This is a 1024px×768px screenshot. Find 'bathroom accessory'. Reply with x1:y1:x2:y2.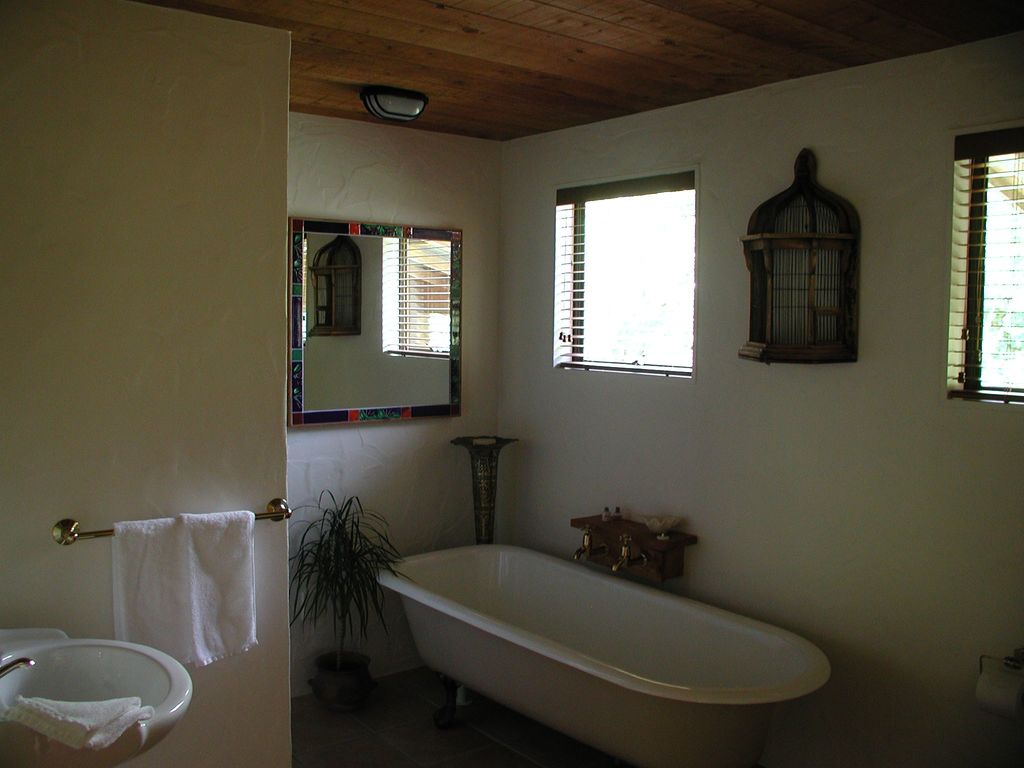
51:496:291:543.
